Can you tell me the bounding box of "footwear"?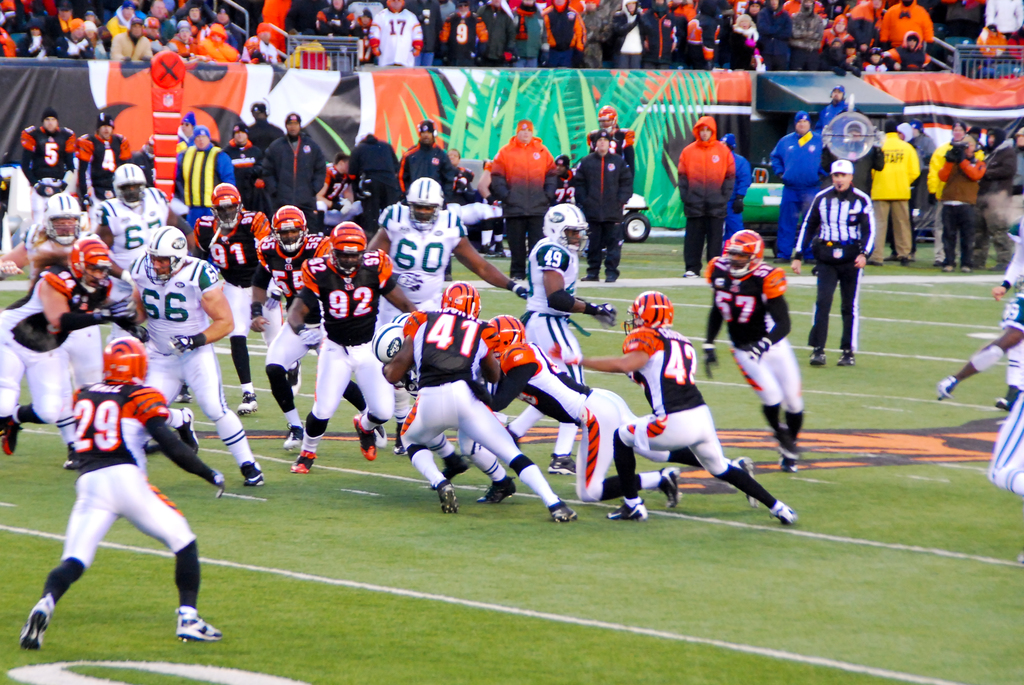
374,422,387,447.
